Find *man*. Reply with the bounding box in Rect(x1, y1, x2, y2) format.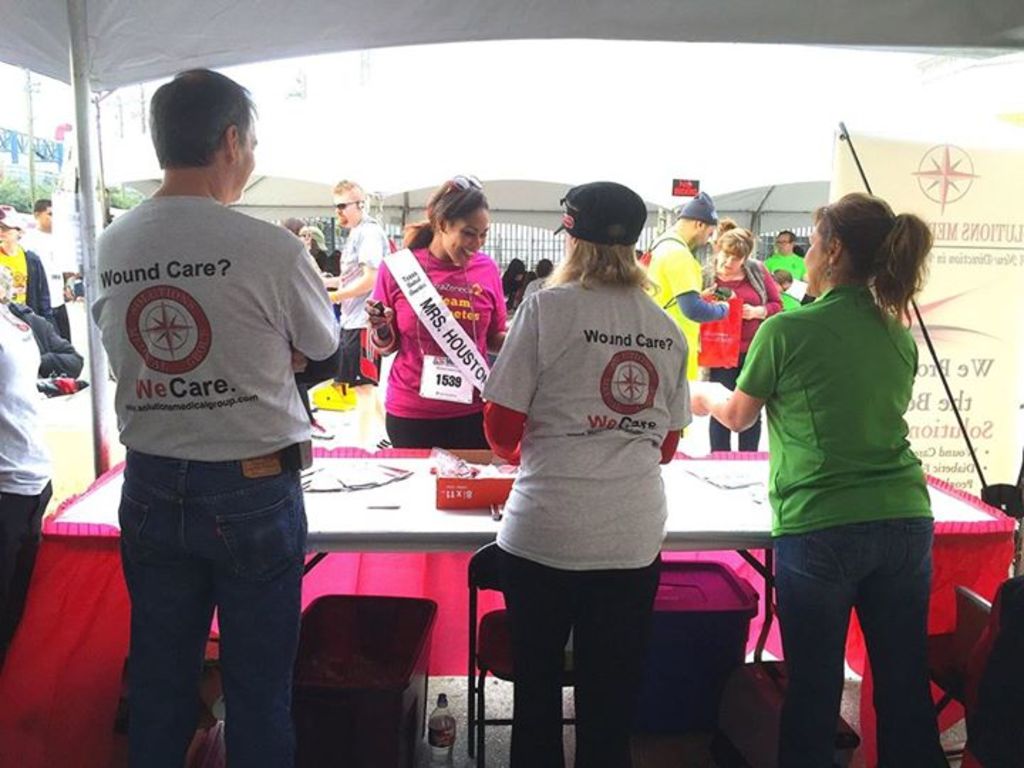
Rect(77, 92, 348, 767).
